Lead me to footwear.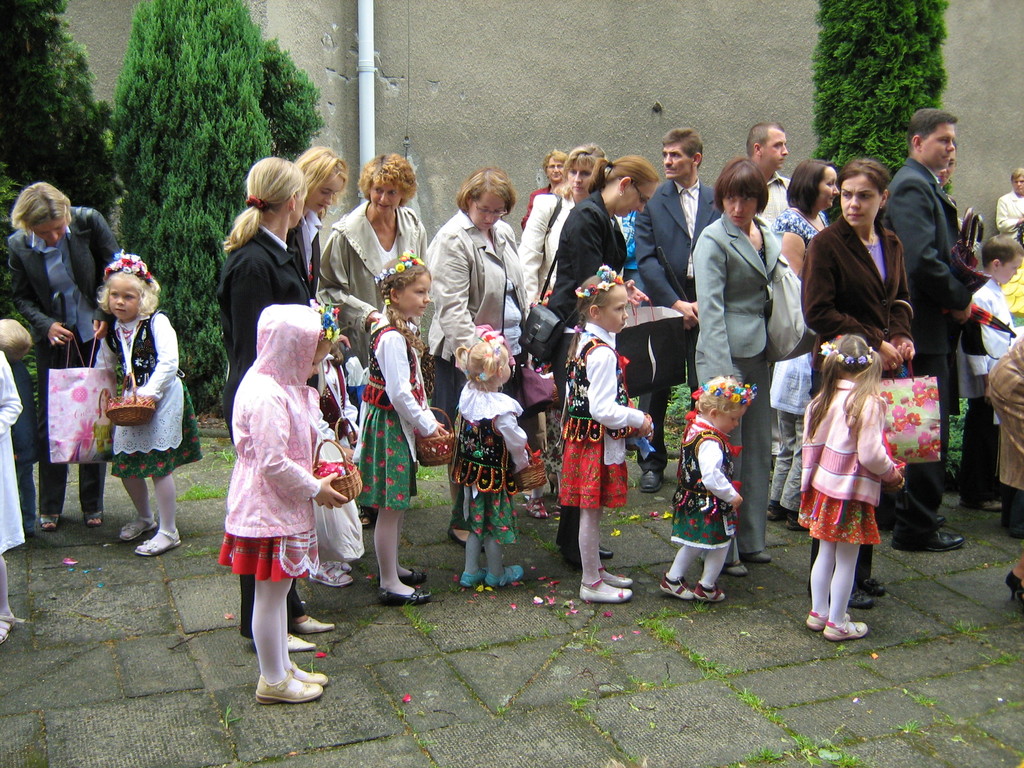
Lead to box(132, 525, 181, 556).
